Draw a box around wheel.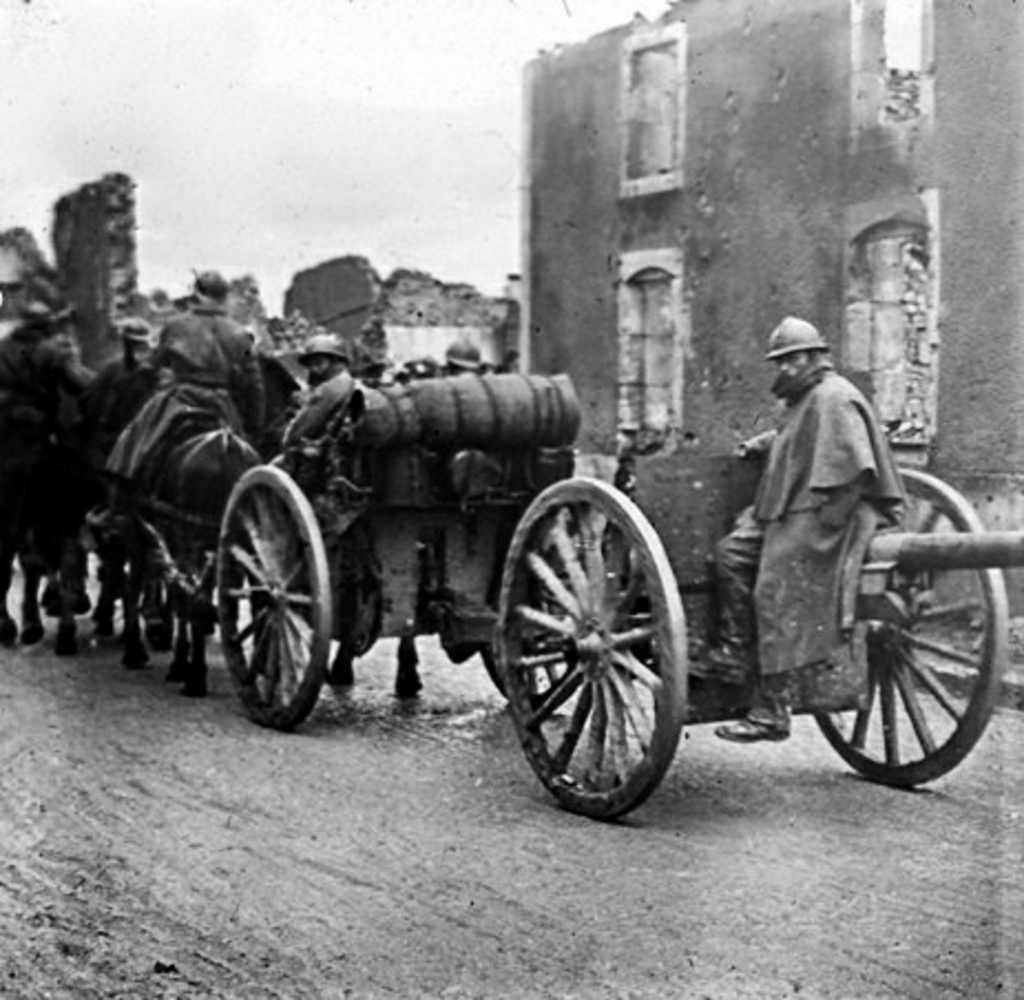
[left=816, top=465, right=1009, bottom=788].
